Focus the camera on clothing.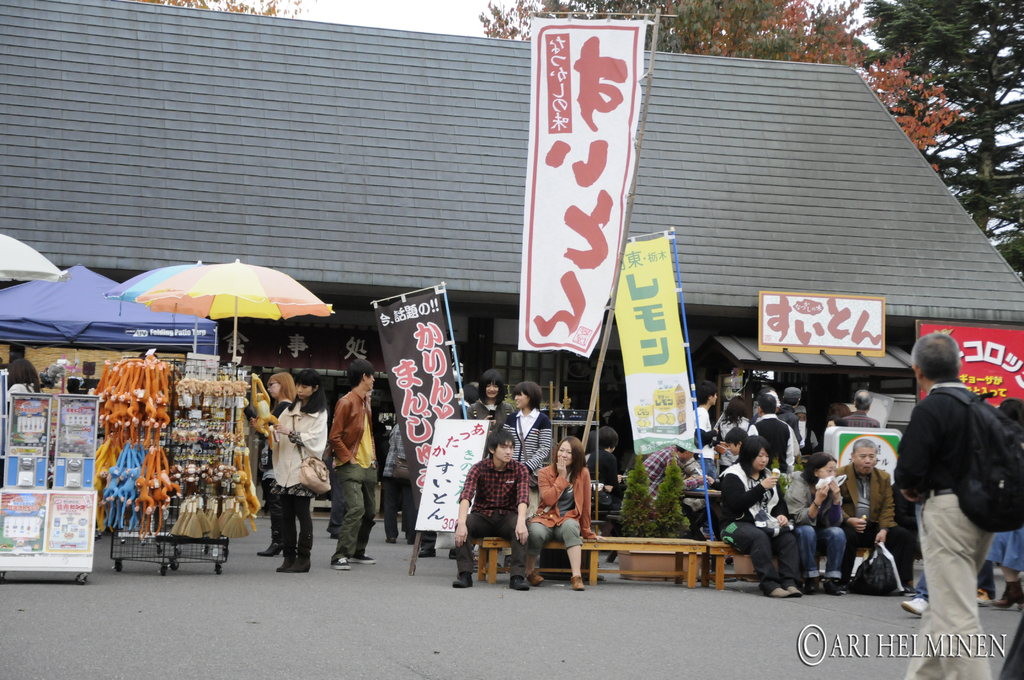
Focus region: left=525, top=506, right=591, bottom=545.
